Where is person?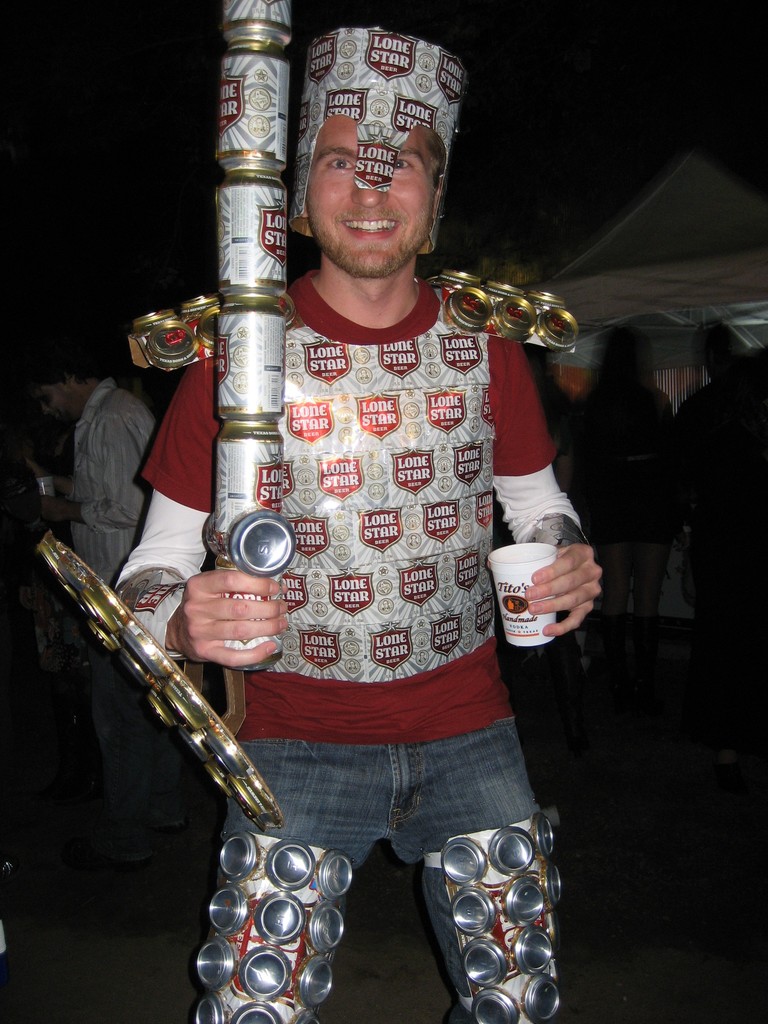
[left=104, top=33, right=598, bottom=1023].
